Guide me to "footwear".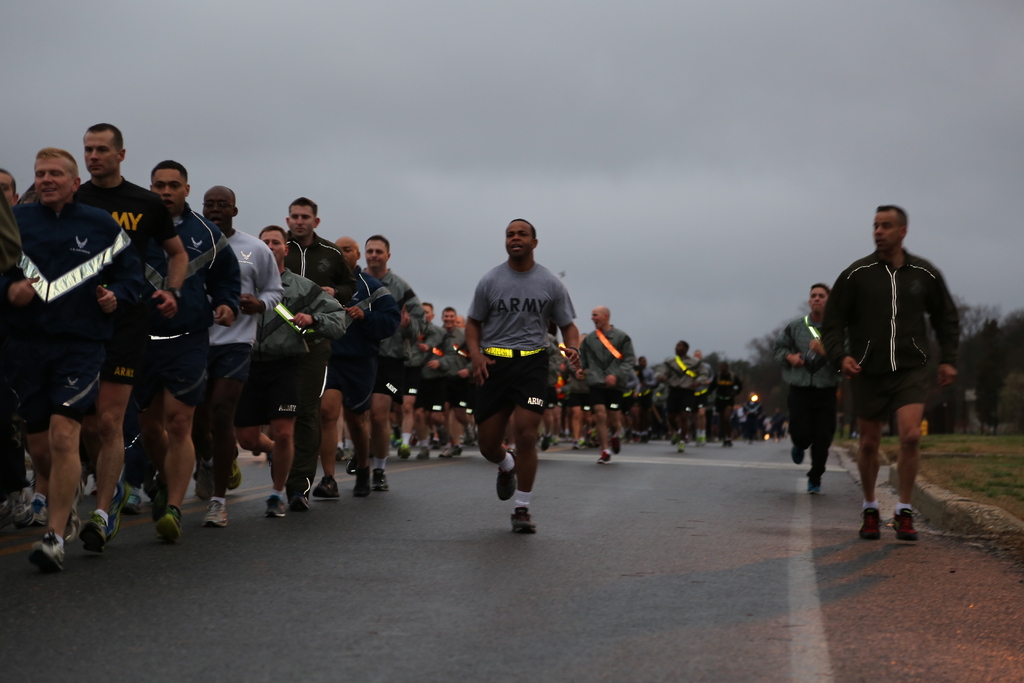
Guidance: (x1=371, y1=472, x2=388, y2=491).
